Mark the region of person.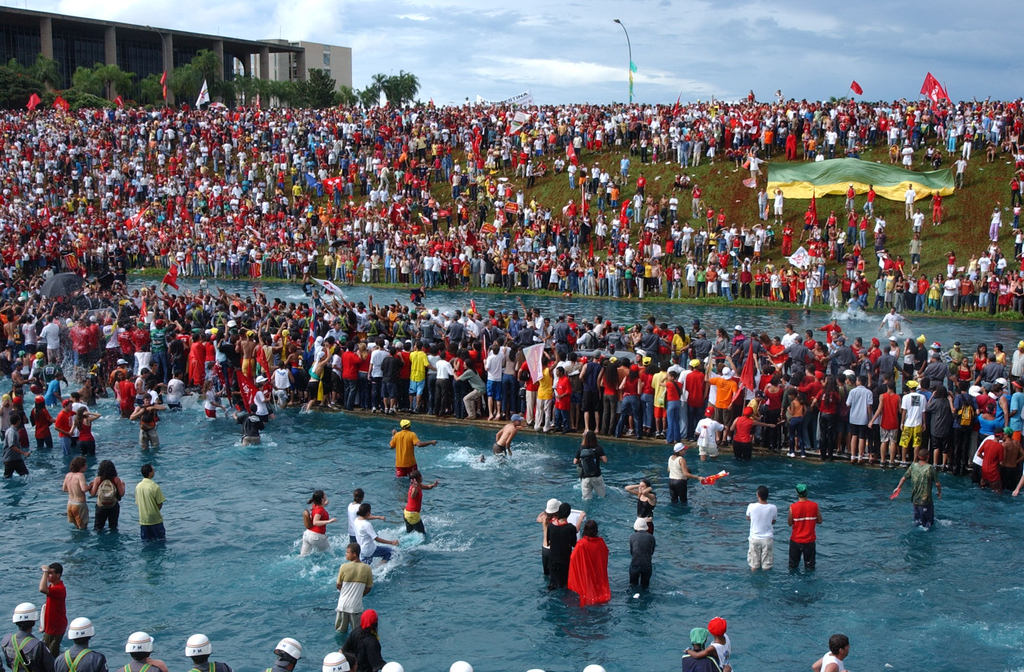
Region: crop(403, 469, 426, 533).
